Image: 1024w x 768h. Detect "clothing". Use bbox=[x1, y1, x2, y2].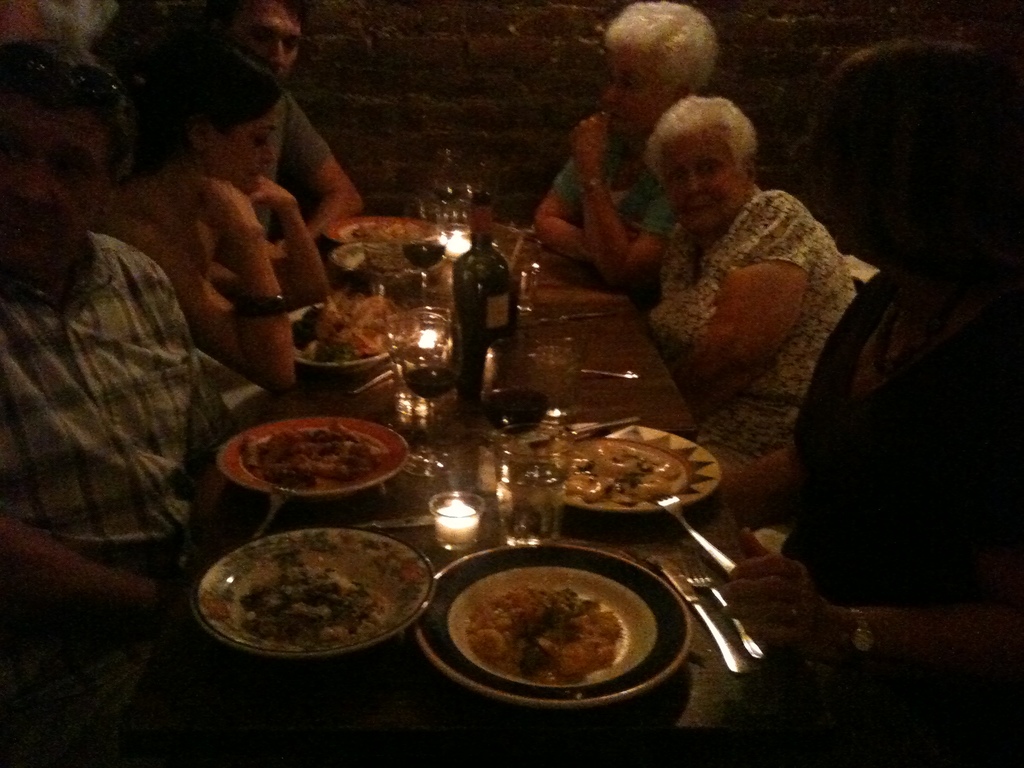
bbox=[763, 236, 1023, 767].
